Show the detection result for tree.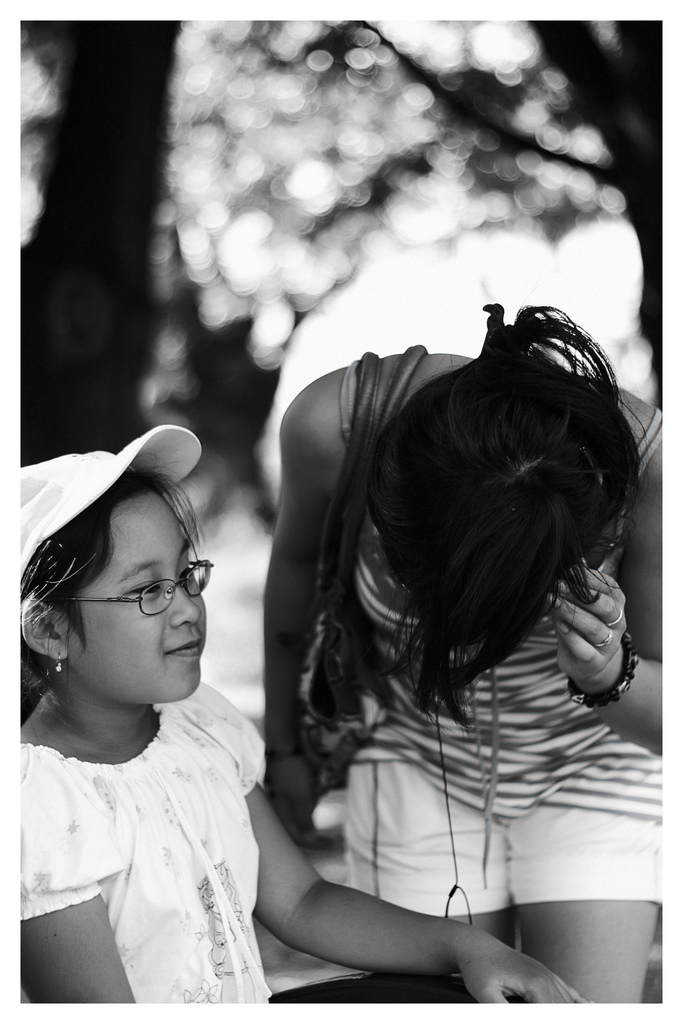
32,22,527,540.
